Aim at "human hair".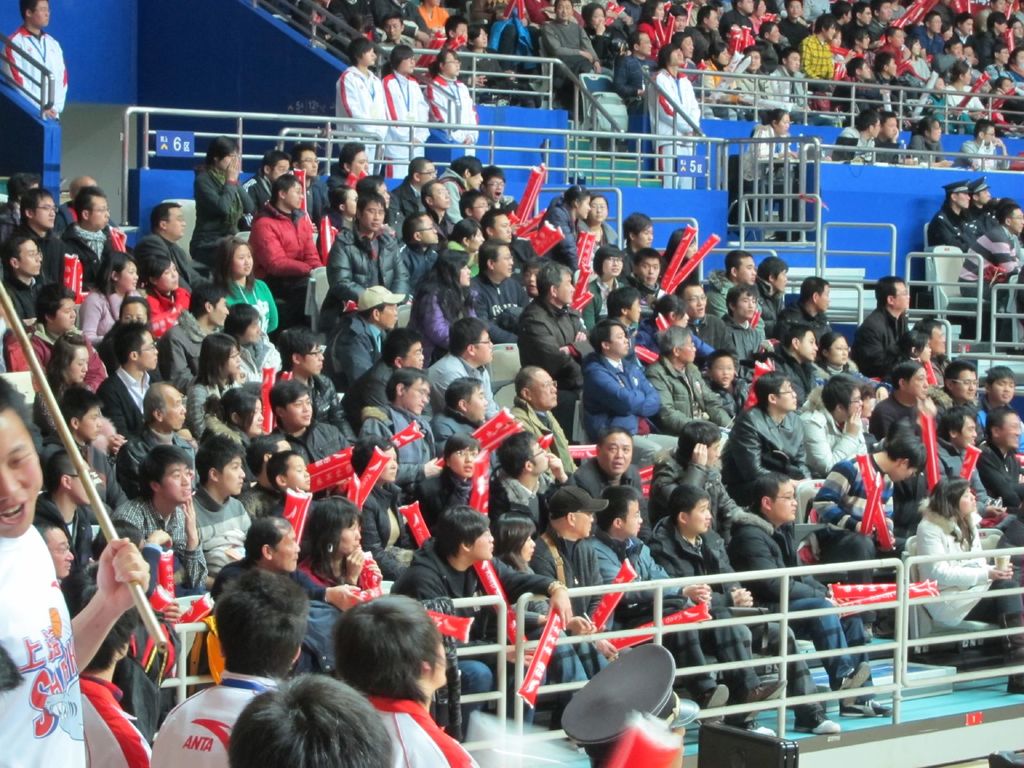
Aimed at 0 373 42 454.
